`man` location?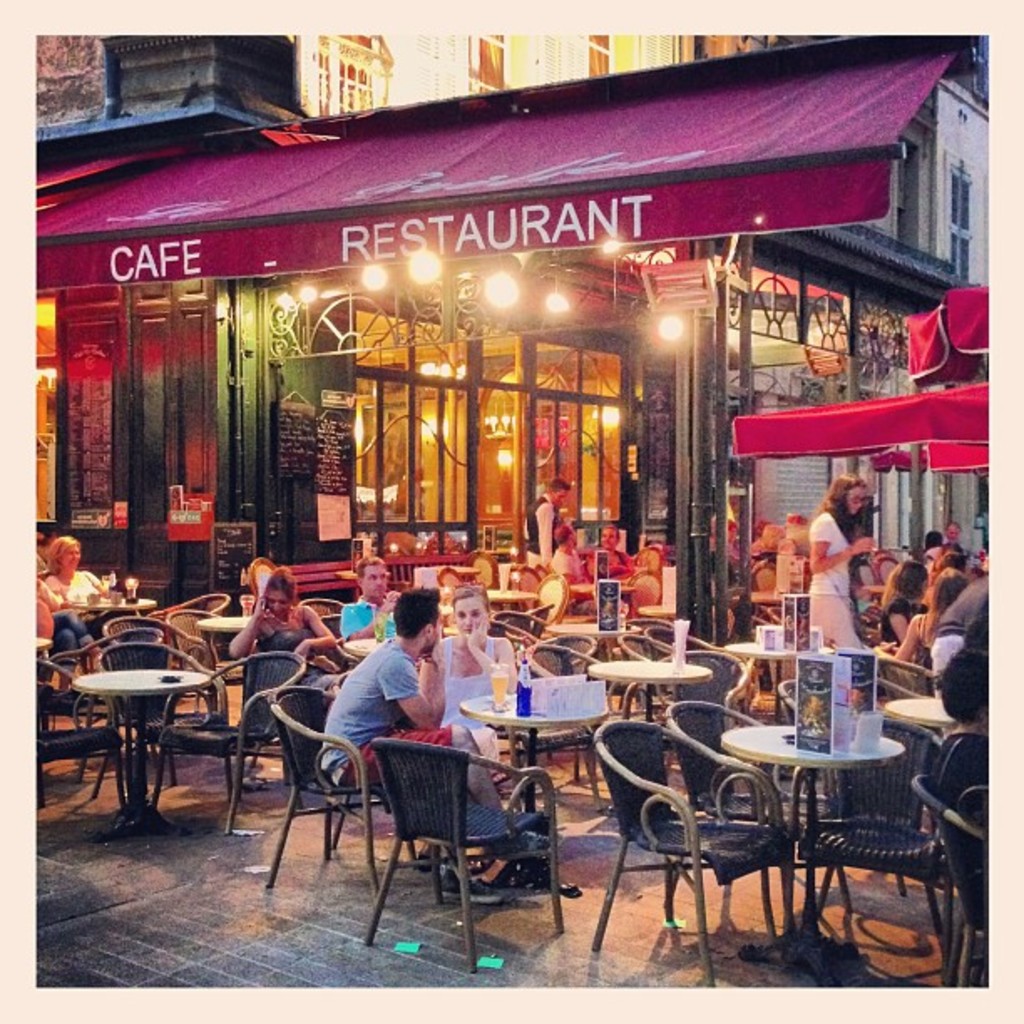
305:627:519:888
